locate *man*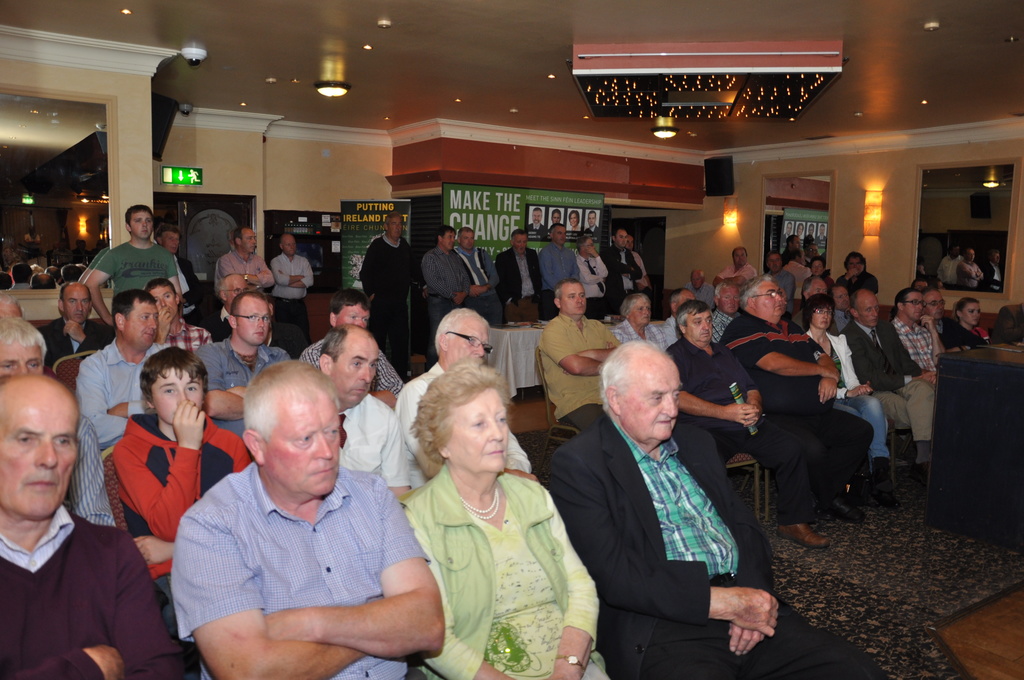
(left=266, top=227, right=314, bottom=333)
